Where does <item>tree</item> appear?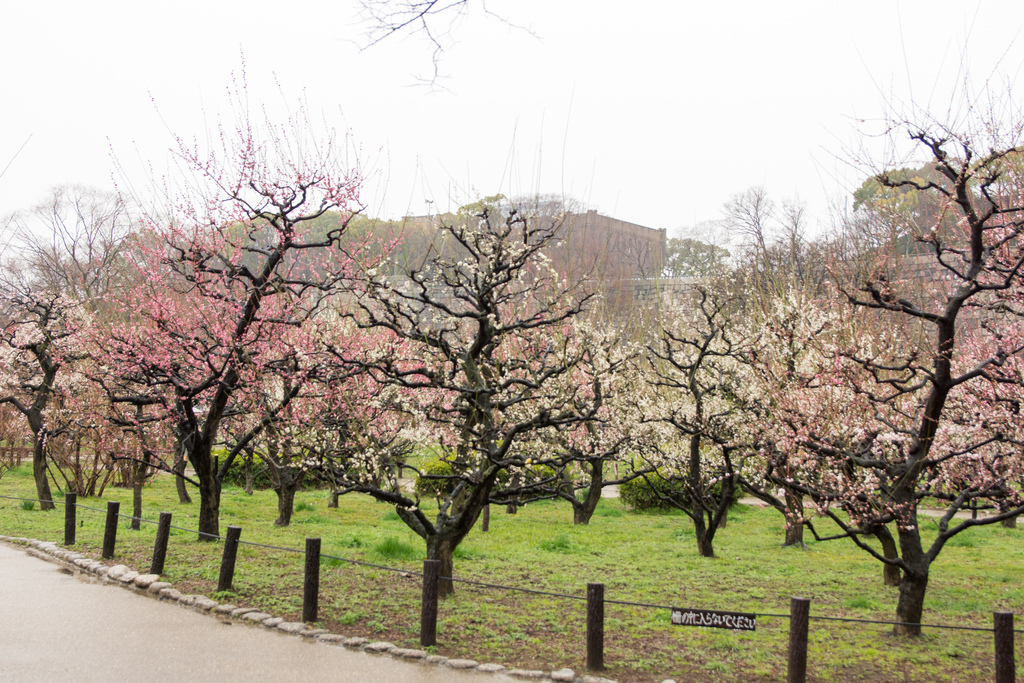
Appears at bbox(536, 304, 659, 527).
